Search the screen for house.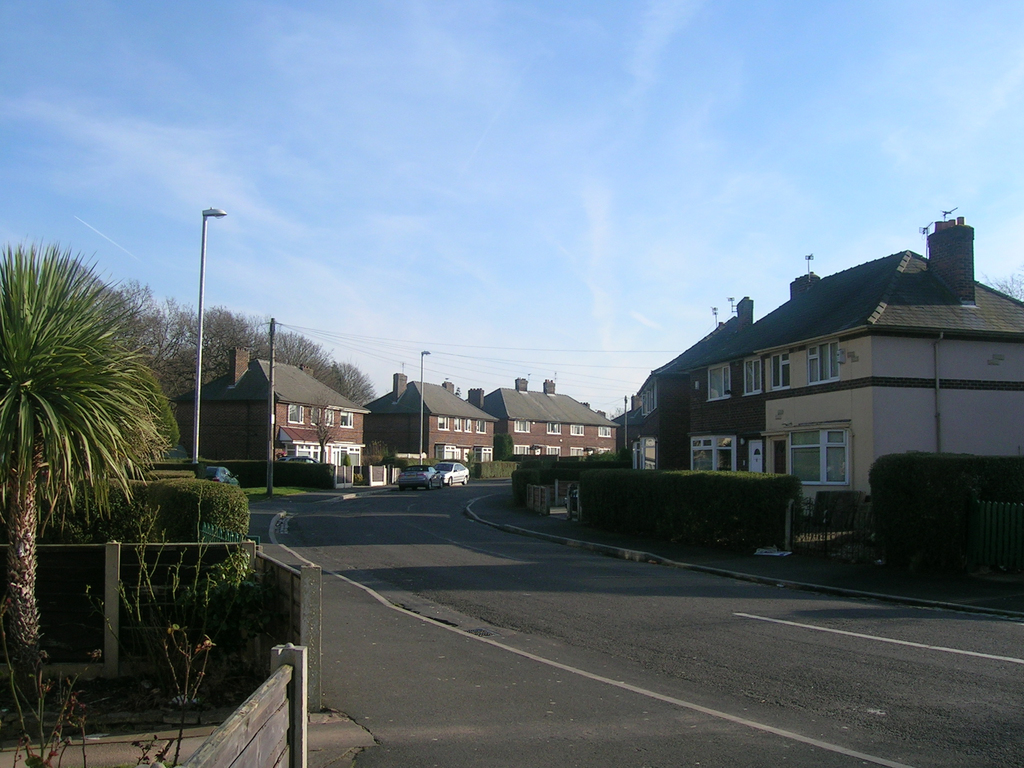
Found at {"x1": 623, "y1": 285, "x2": 755, "y2": 483}.
